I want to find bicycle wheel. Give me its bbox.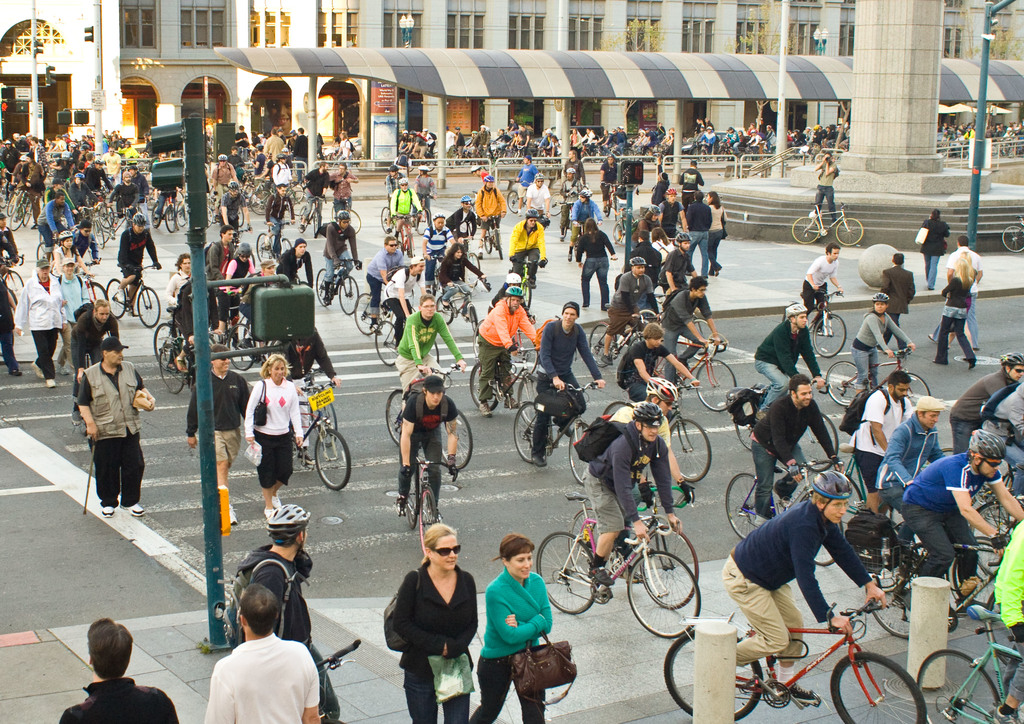
824 360 858 407.
